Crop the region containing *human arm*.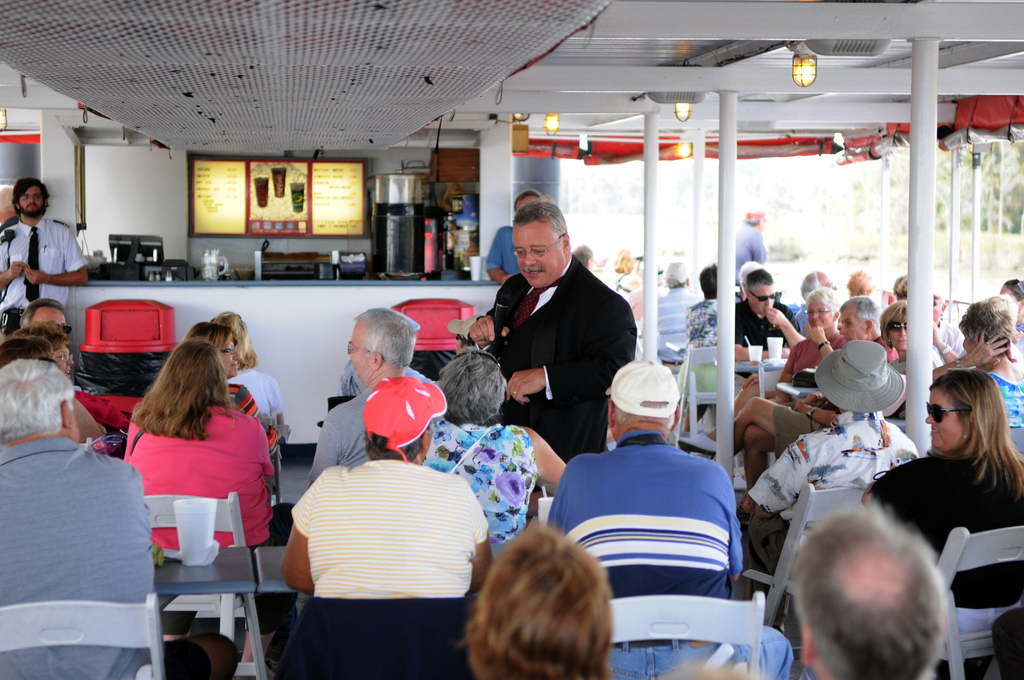
Crop region: {"left": 0, "top": 222, "right": 24, "bottom": 295}.
